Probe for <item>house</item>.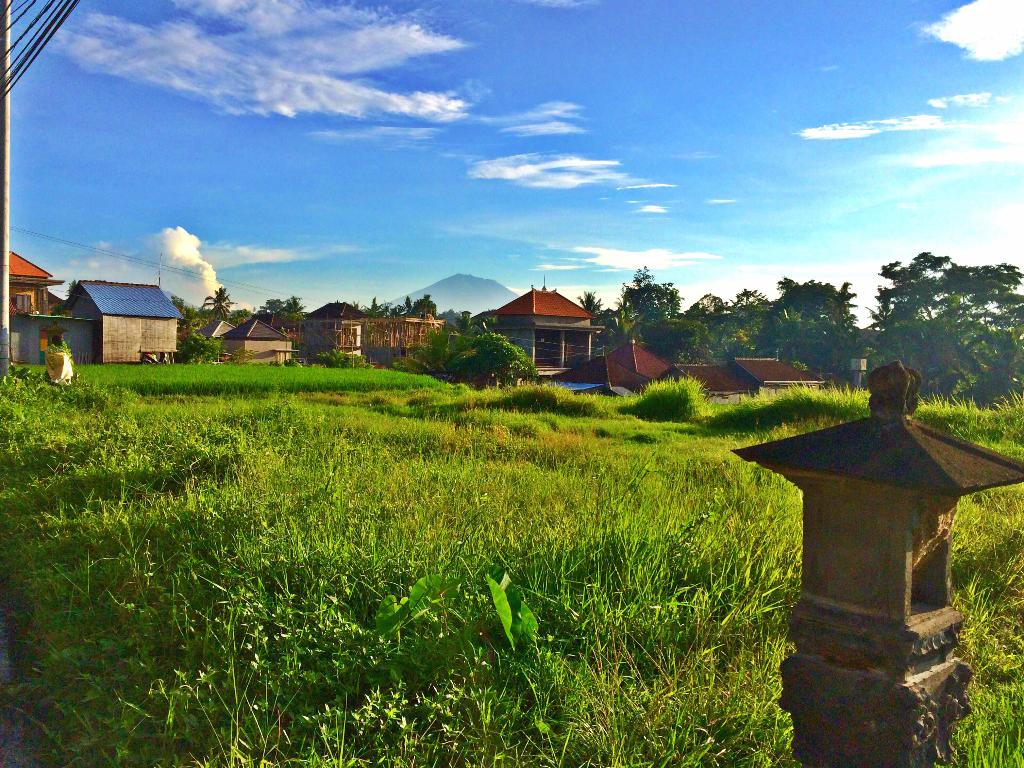
Probe result: (x1=218, y1=317, x2=301, y2=365).
